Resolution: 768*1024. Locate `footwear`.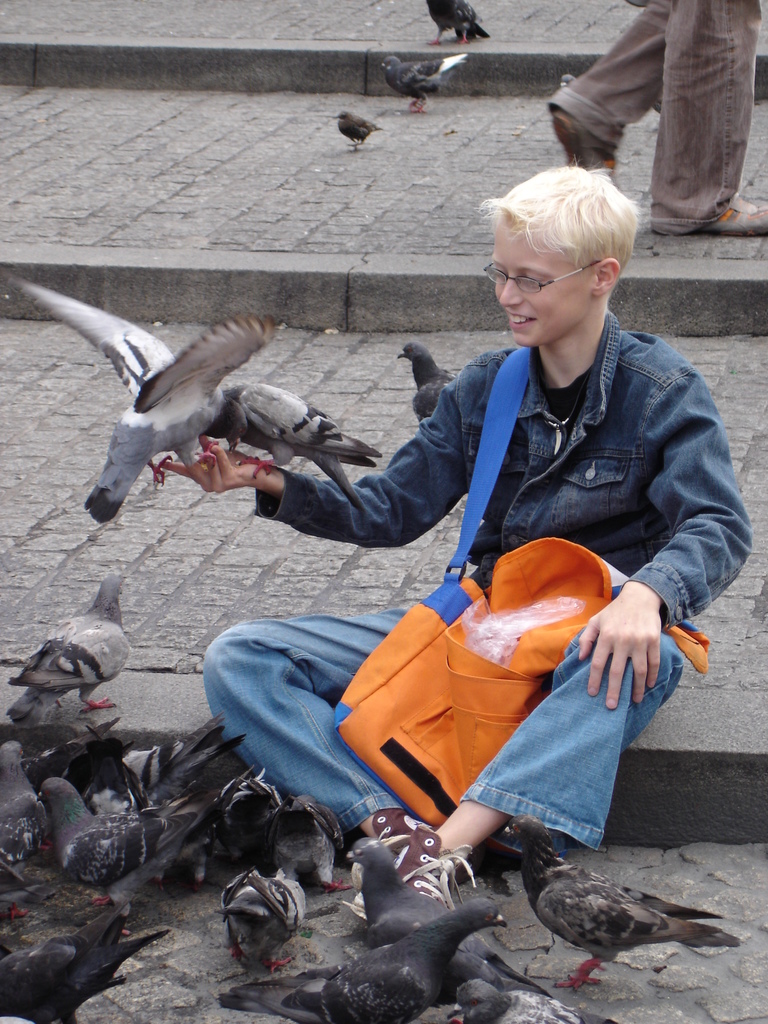
[left=552, top=109, right=615, bottom=170].
